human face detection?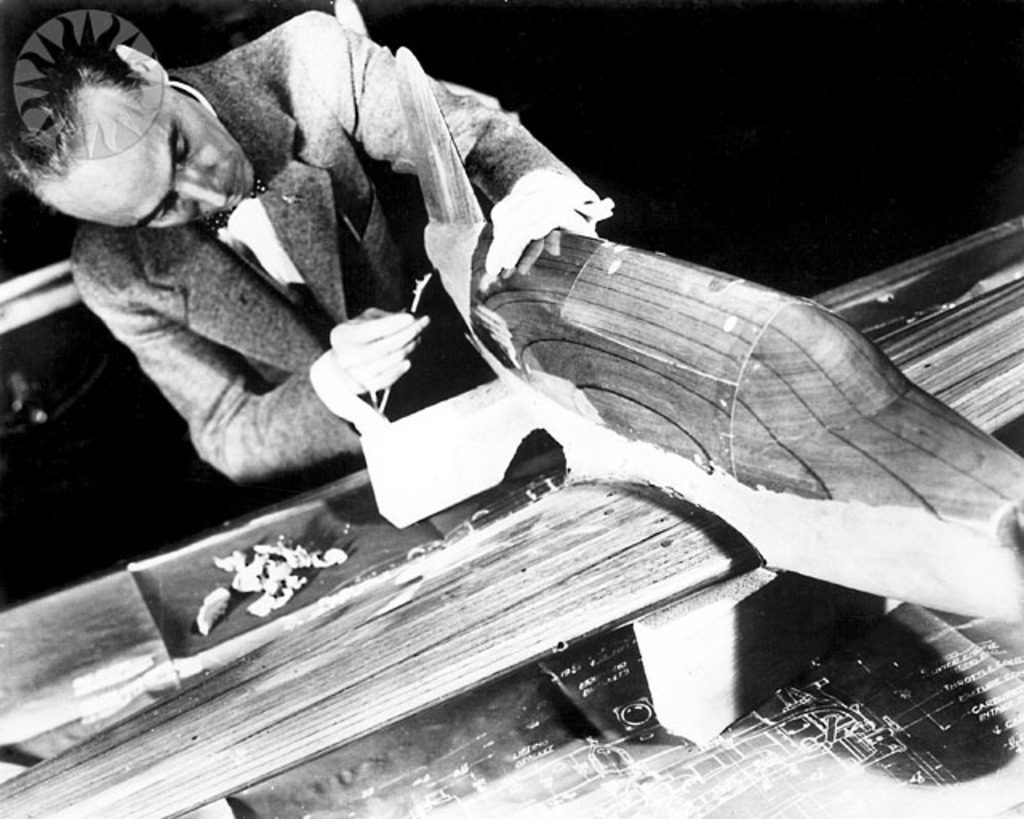
[left=35, top=82, right=253, bottom=232]
